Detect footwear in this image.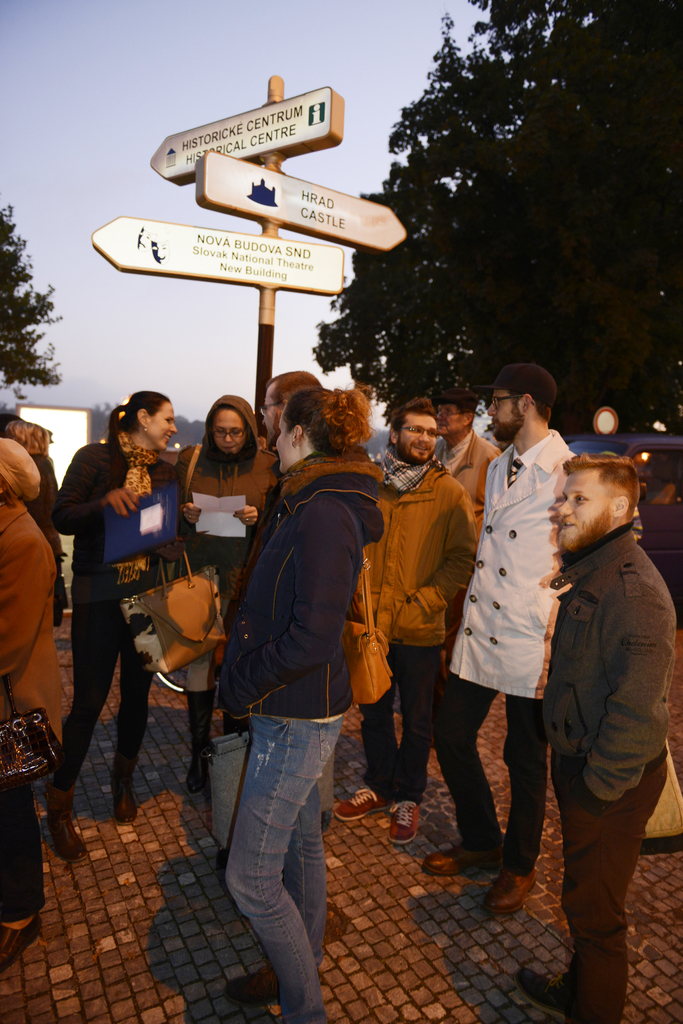
Detection: x1=184, y1=687, x2=218, y2=793.
